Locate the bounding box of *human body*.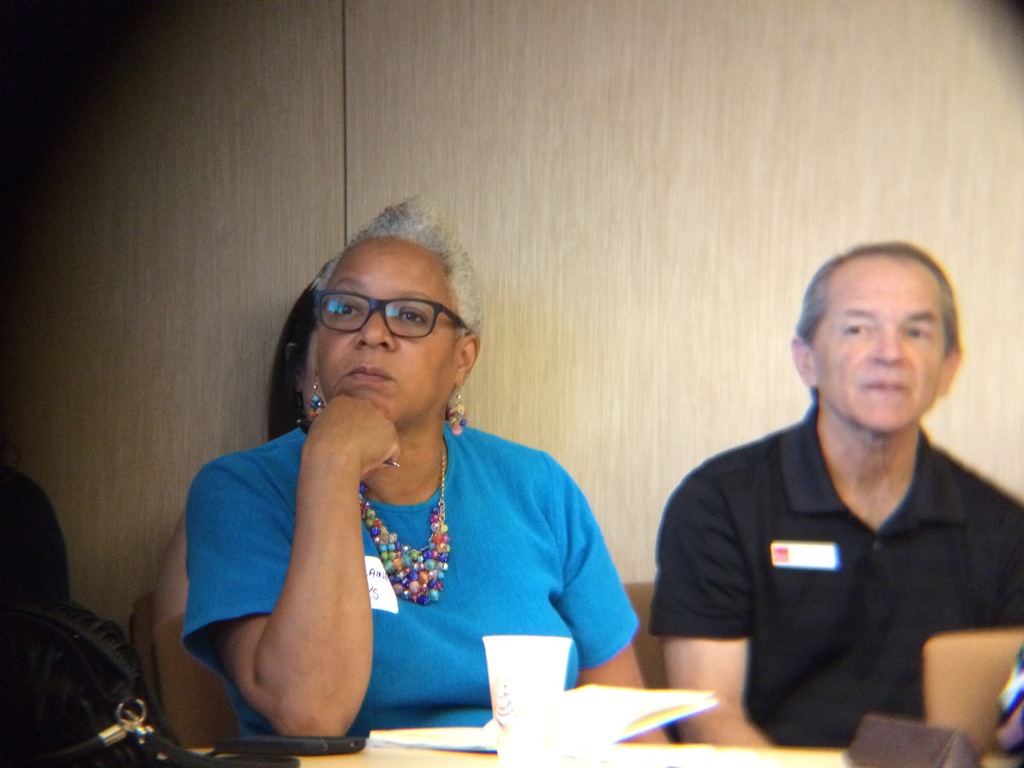
Bounding box: (154, 508, 243, 749).
